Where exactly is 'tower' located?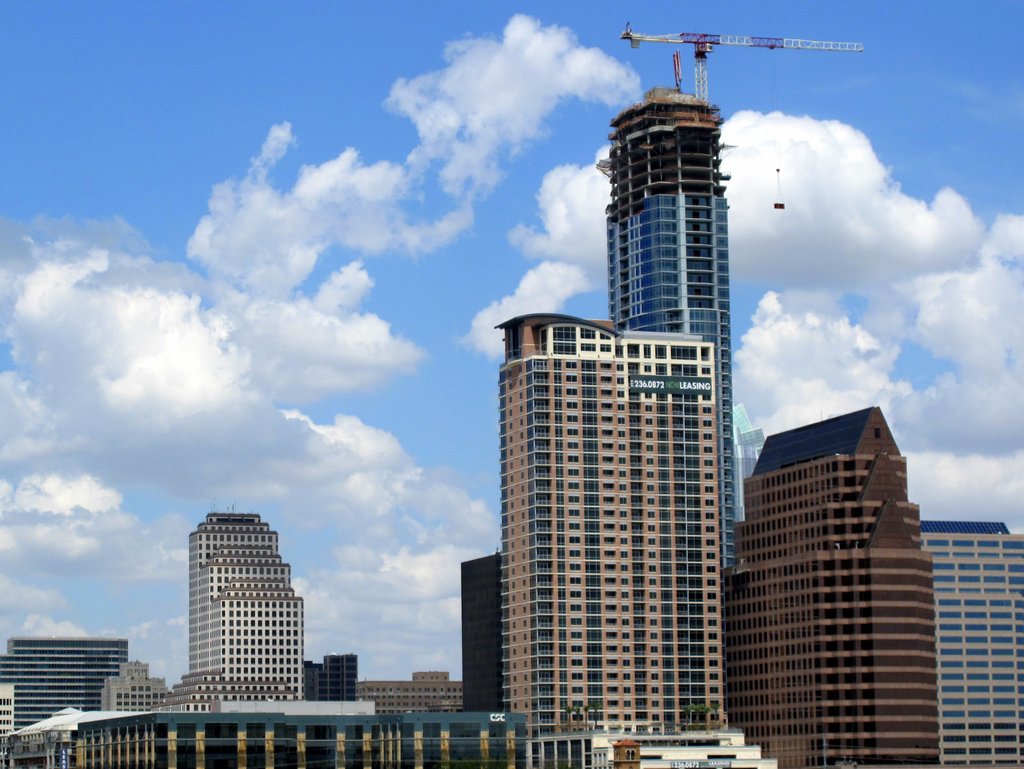
Its bounding box is (left=301, top=660, right=367, bottom=708).
